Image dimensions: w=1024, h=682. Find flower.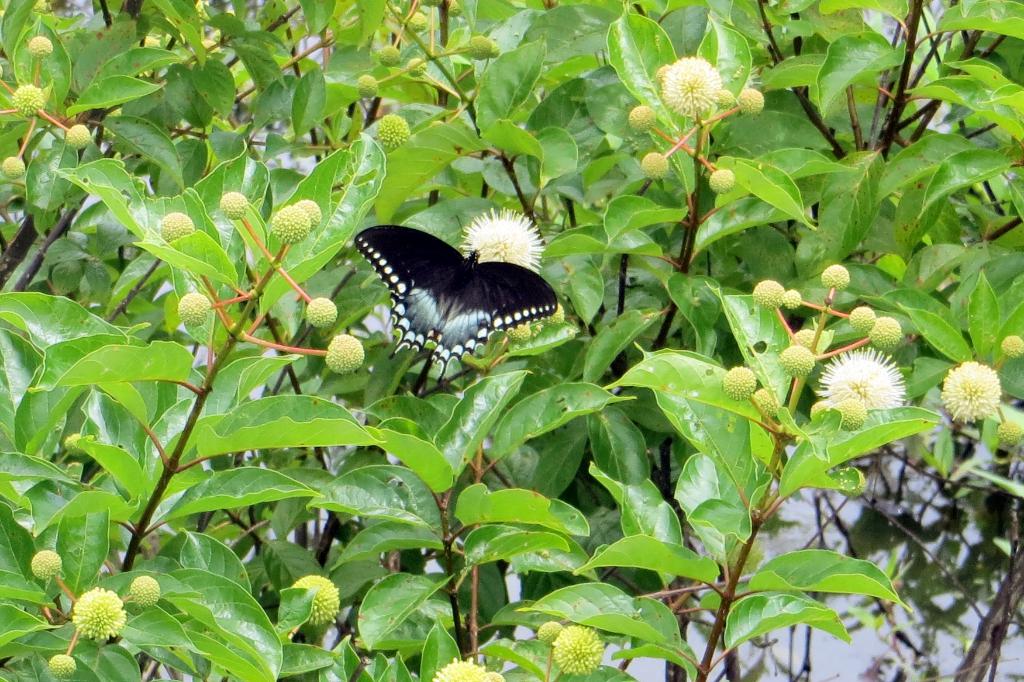
bbox=(360, 0, 505, 147).
